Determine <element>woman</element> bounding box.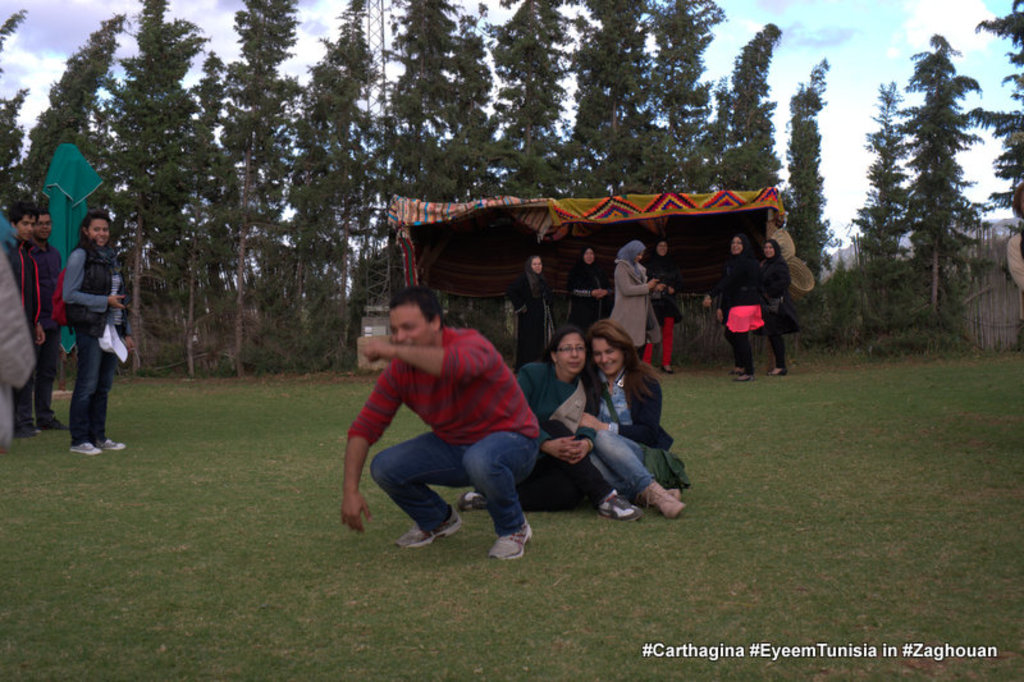
Determined: (498,253,557,375).
